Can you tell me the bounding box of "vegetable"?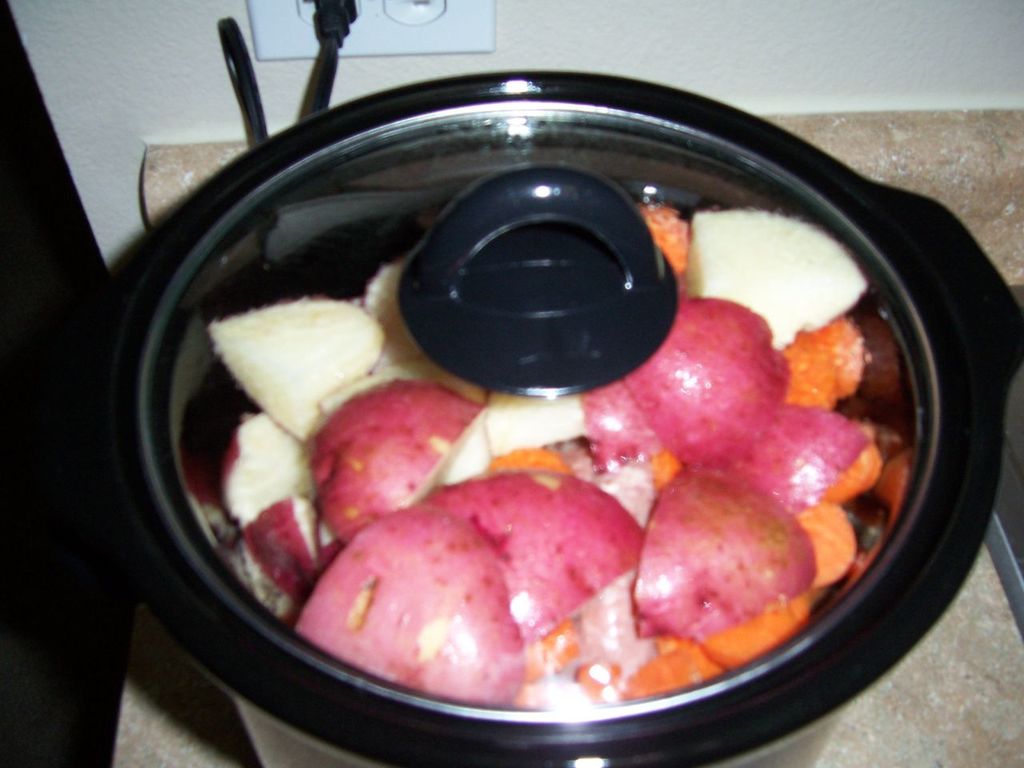
<box>611,466,821,638</box>.
